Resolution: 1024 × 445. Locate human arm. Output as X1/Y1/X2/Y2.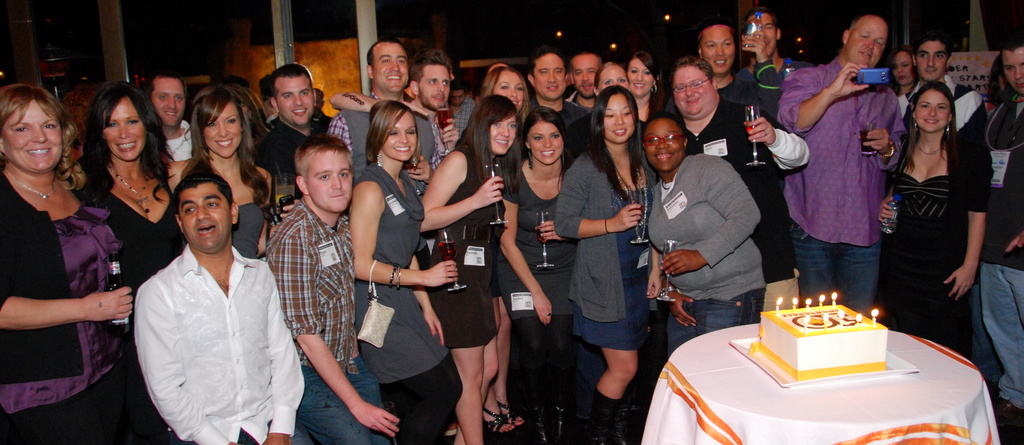
741/33/781/111.
